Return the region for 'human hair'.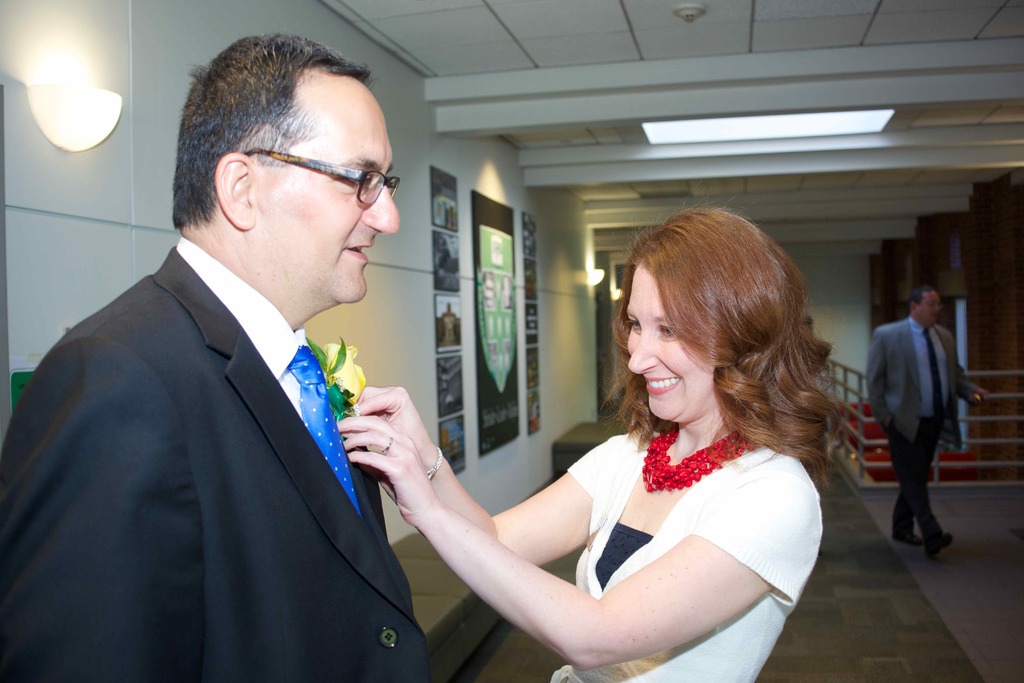
[x1=168, y1=26, x2=371, y2=243].
